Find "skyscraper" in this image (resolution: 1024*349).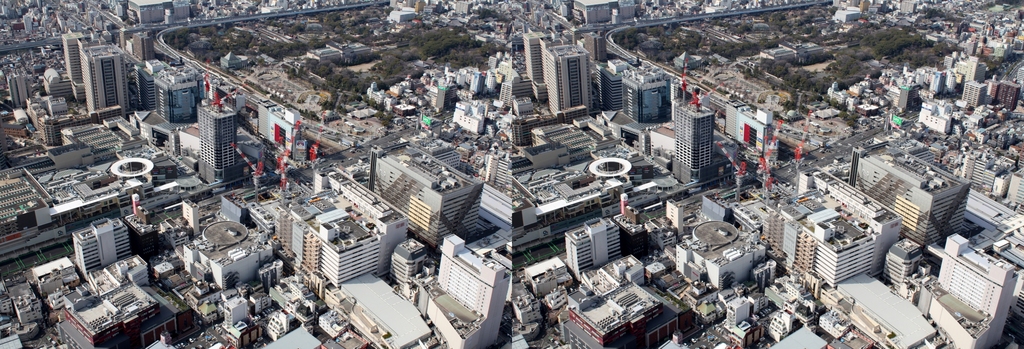
left=540, top=39, right=593, bottom=118.
